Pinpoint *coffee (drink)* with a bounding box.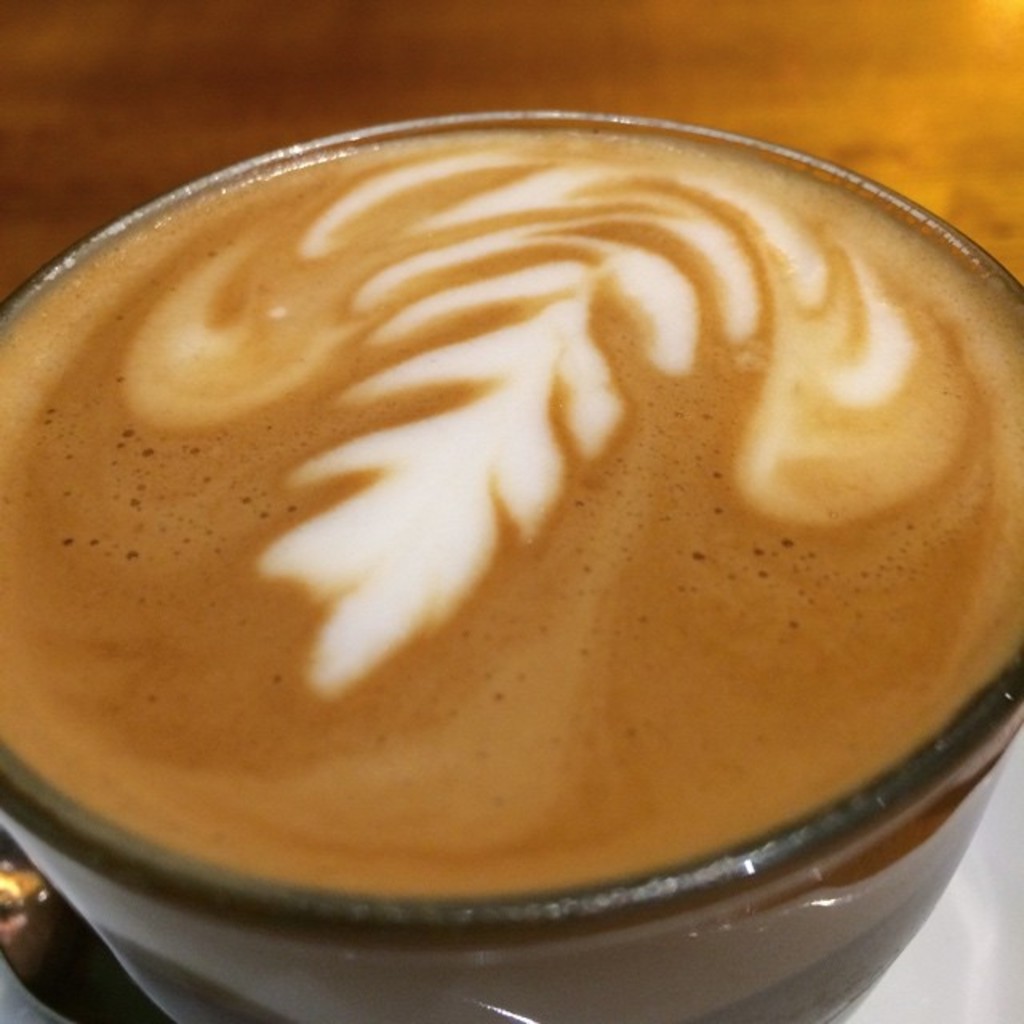
bbox(0, 125, 1022, 894).
